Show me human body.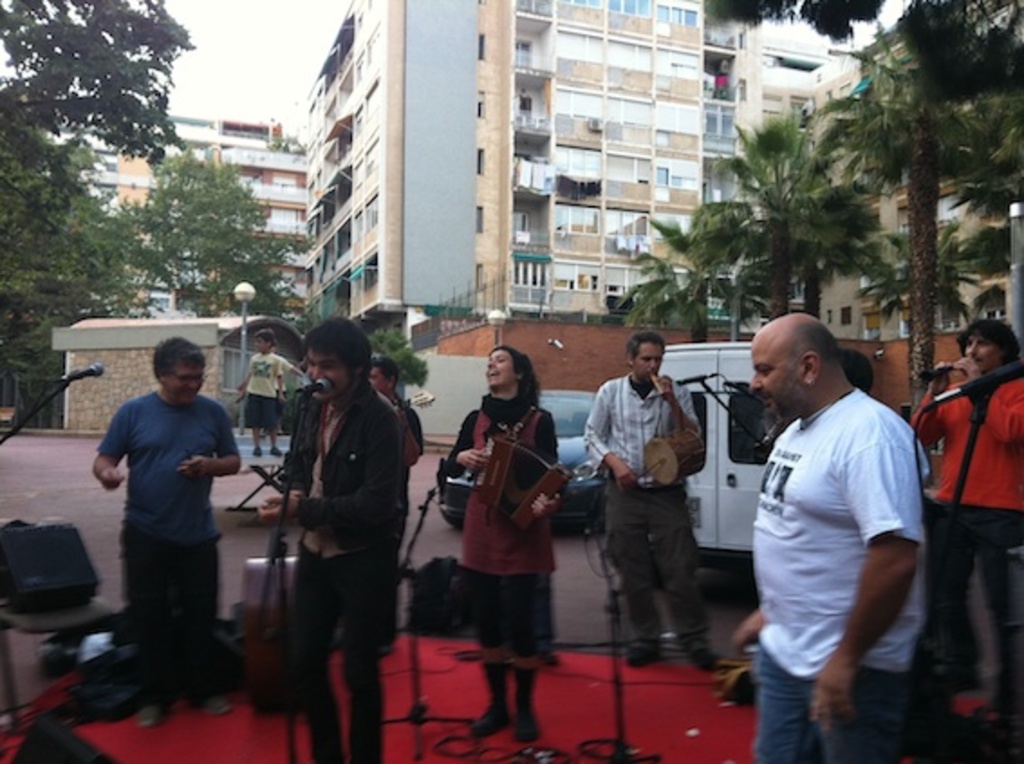
human body is here: <bbox>442, 387, 578, 742</bbox>.
